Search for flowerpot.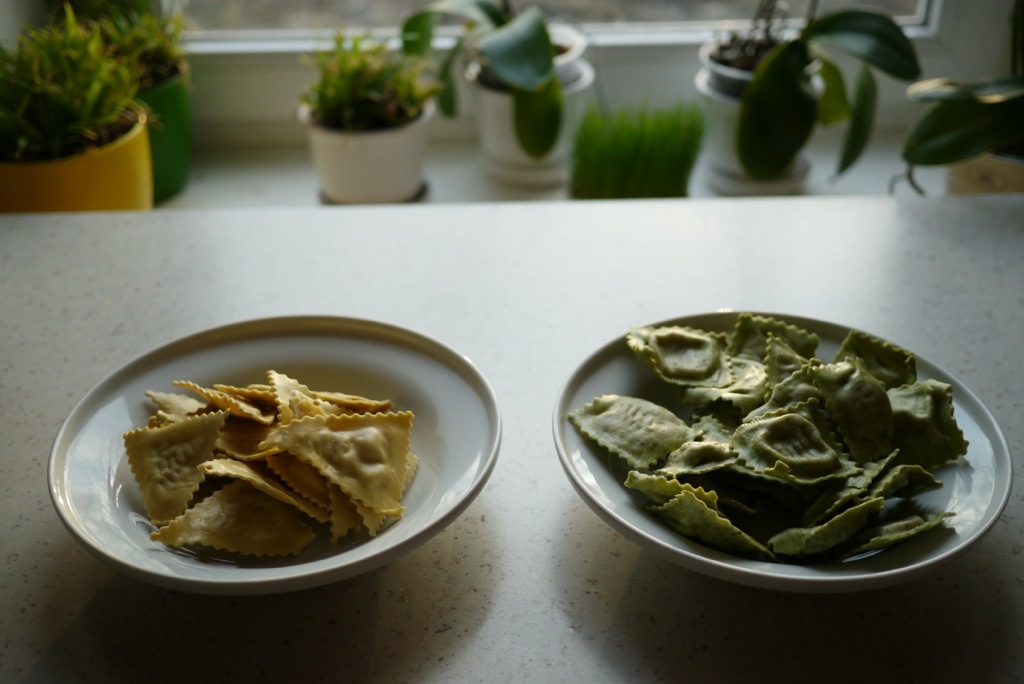
Found at locate(692, 32, 827, 198).
